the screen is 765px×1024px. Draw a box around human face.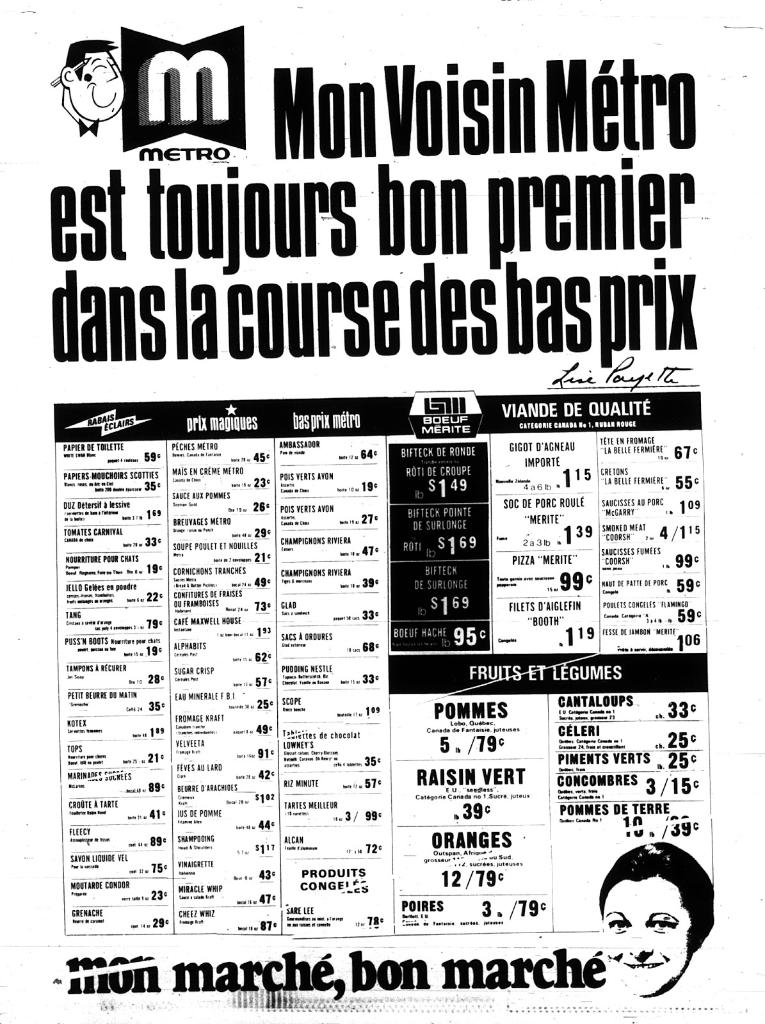
<region>605, 878, 694, 999</region>.
